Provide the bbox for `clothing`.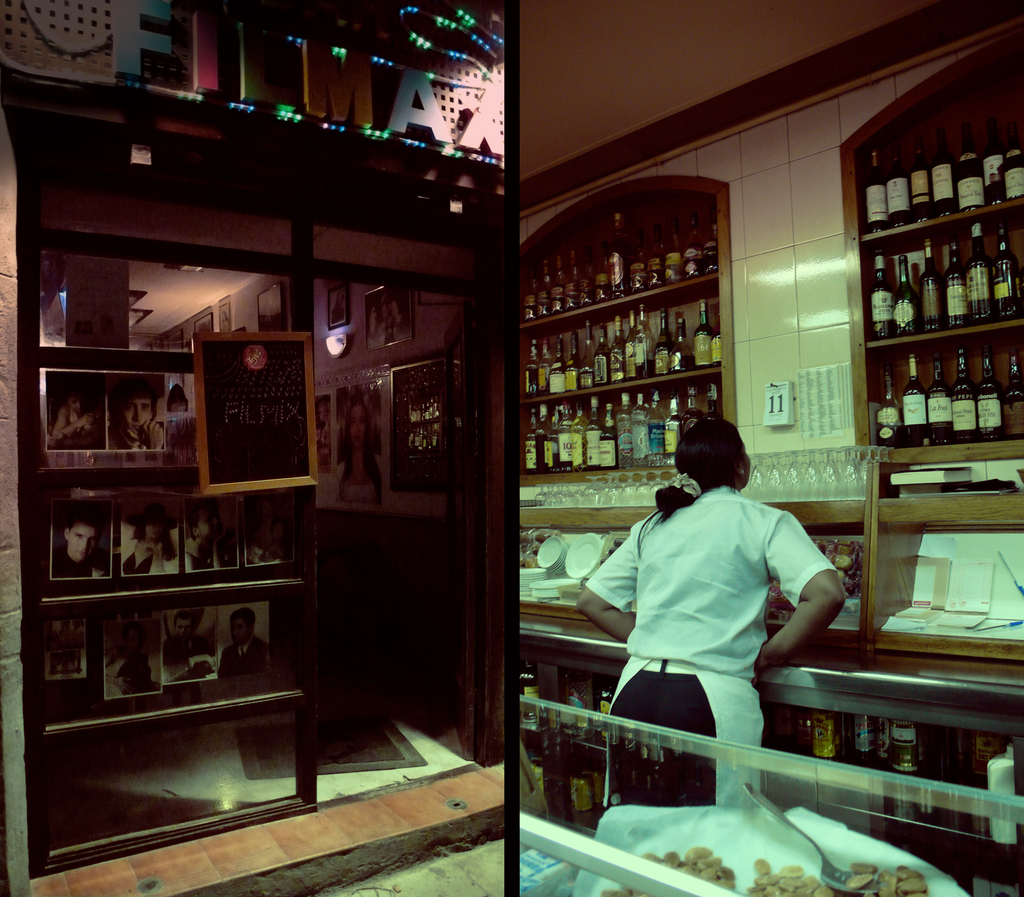
bbox=(125, 538, 170, 572).
